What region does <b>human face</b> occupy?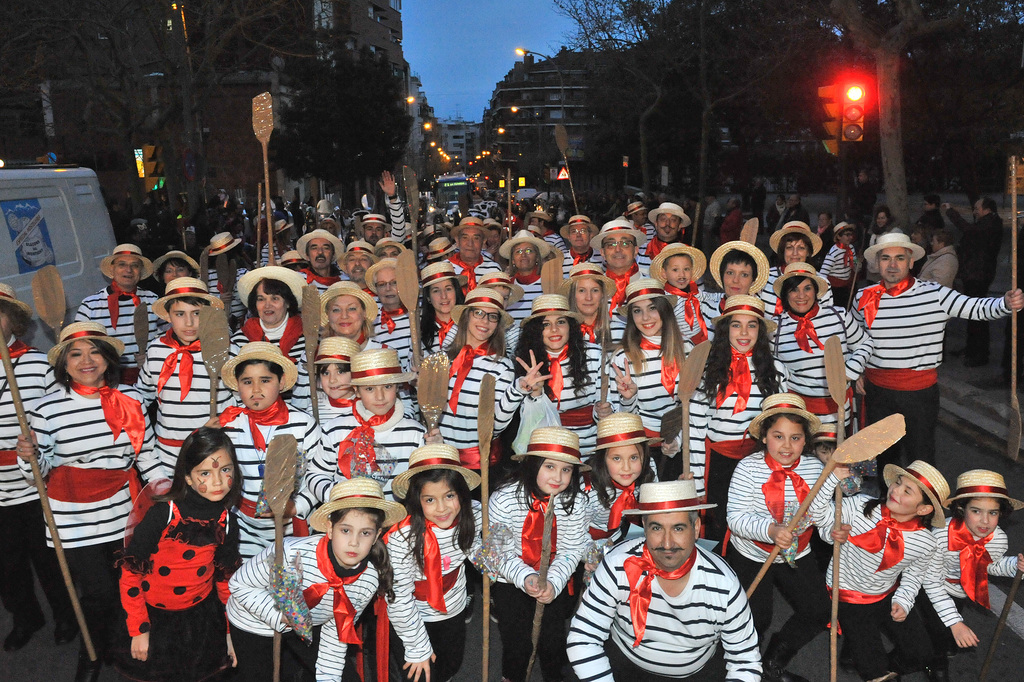
{"x1": 534, "y1": 460, "x2": 557, "y2": 497}.
